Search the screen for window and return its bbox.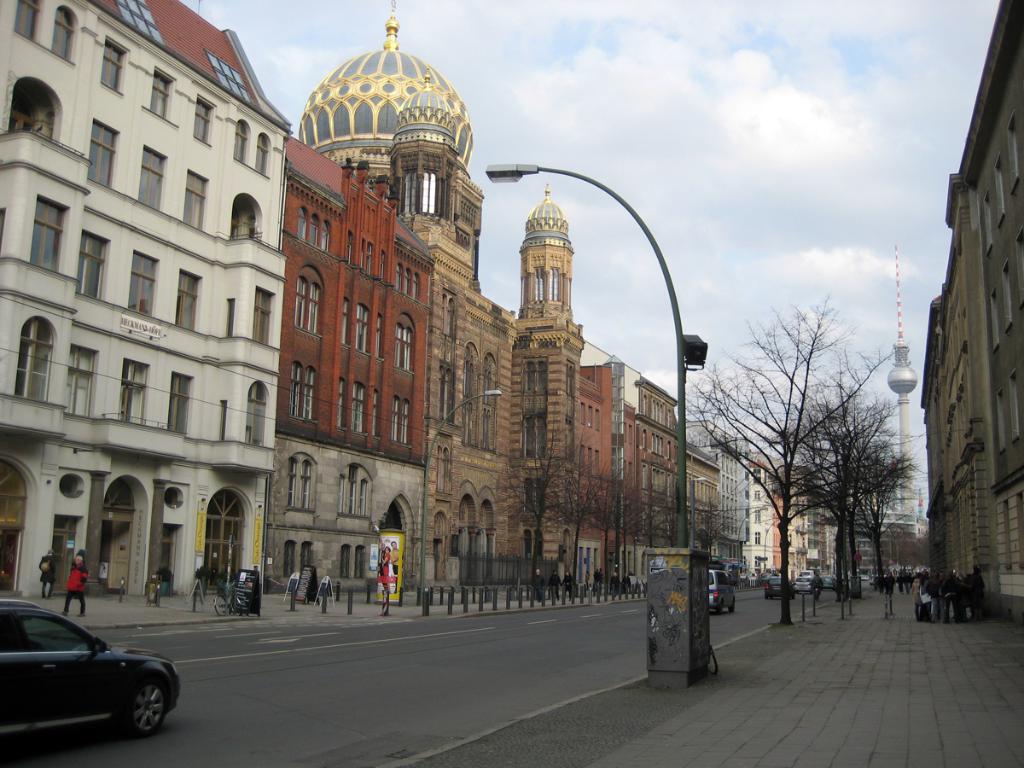
Found: (238, 379, 266, 445).
